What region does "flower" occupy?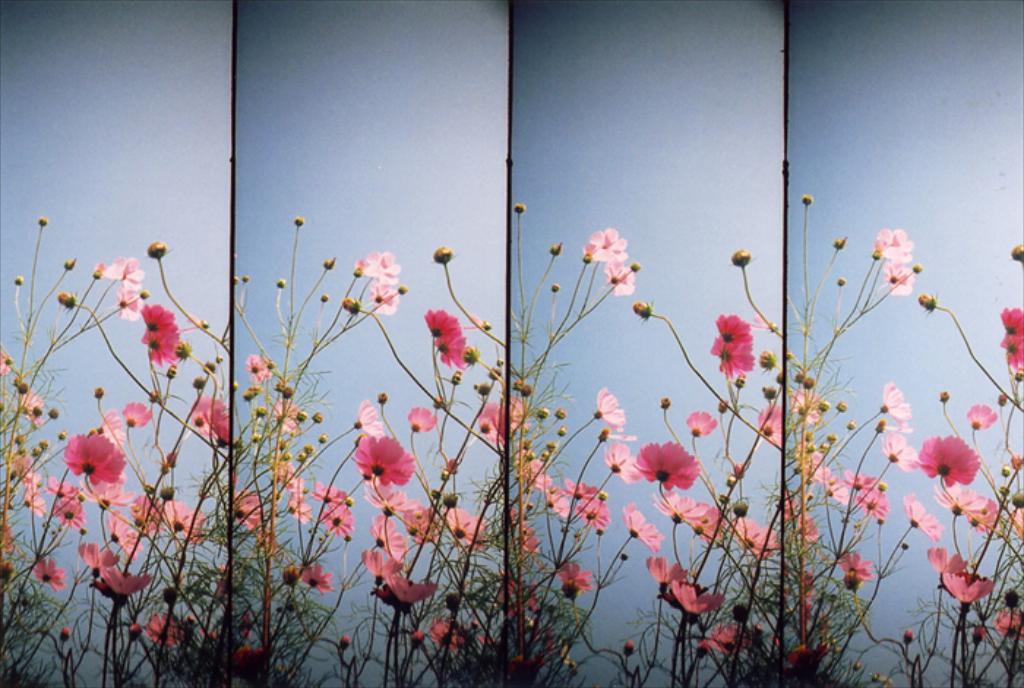
{"left": 212, "top": 400, "right": 227, "bottom": 444}.
